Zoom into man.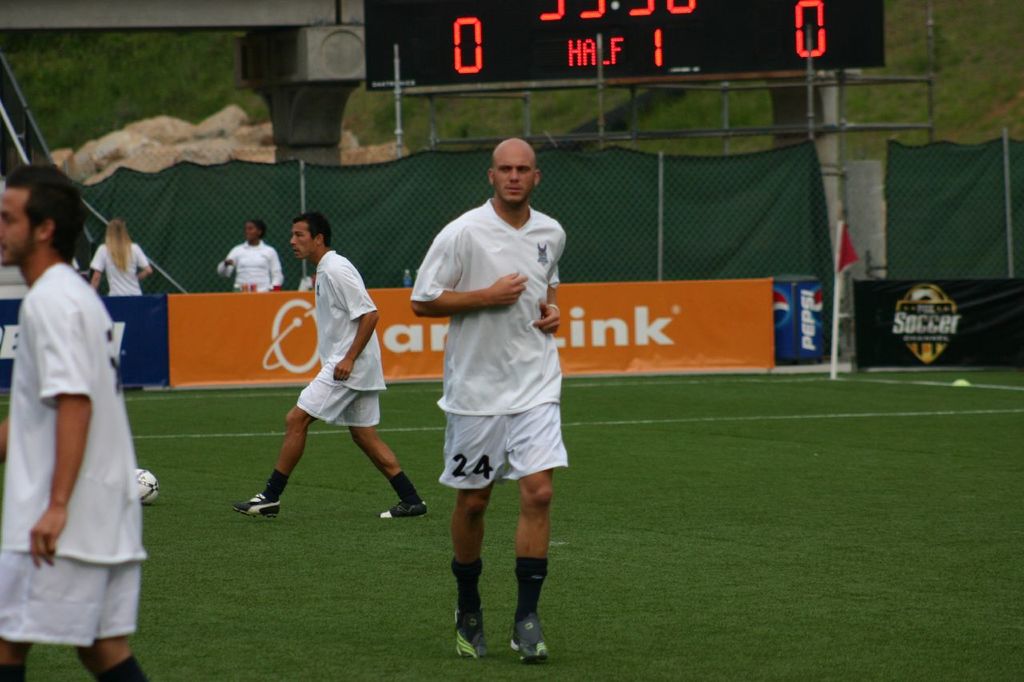
Zoom target: x1=0, y1=166, x2=153, y2=681.
